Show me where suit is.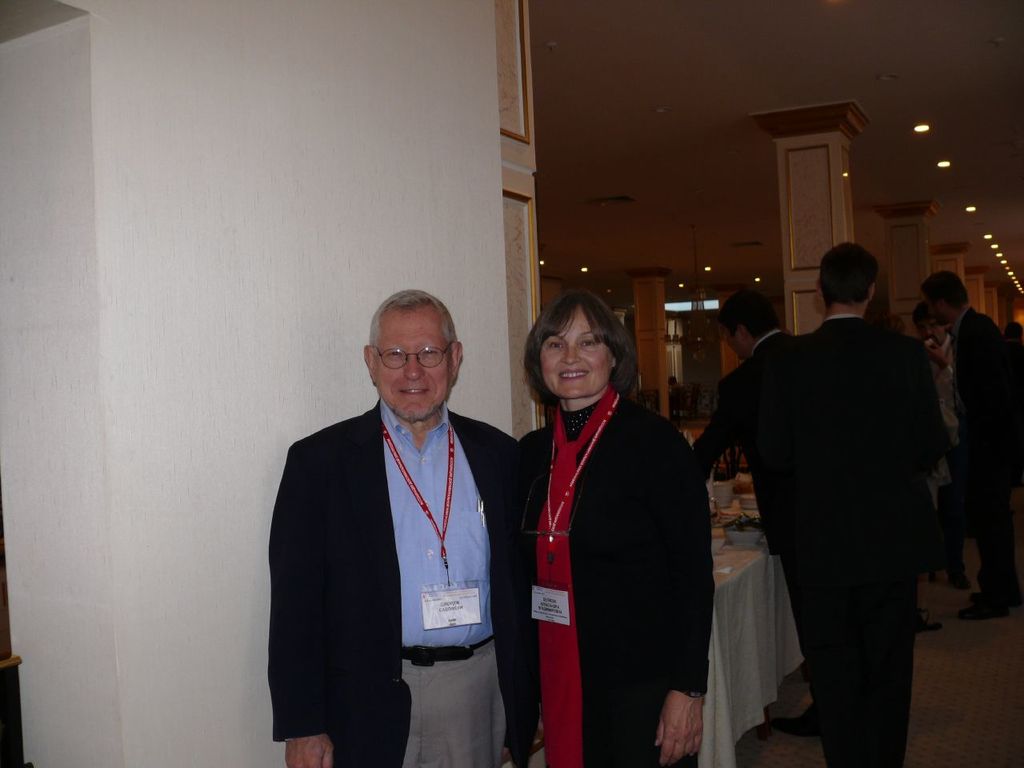
suit is at 946:314:1022:588.
